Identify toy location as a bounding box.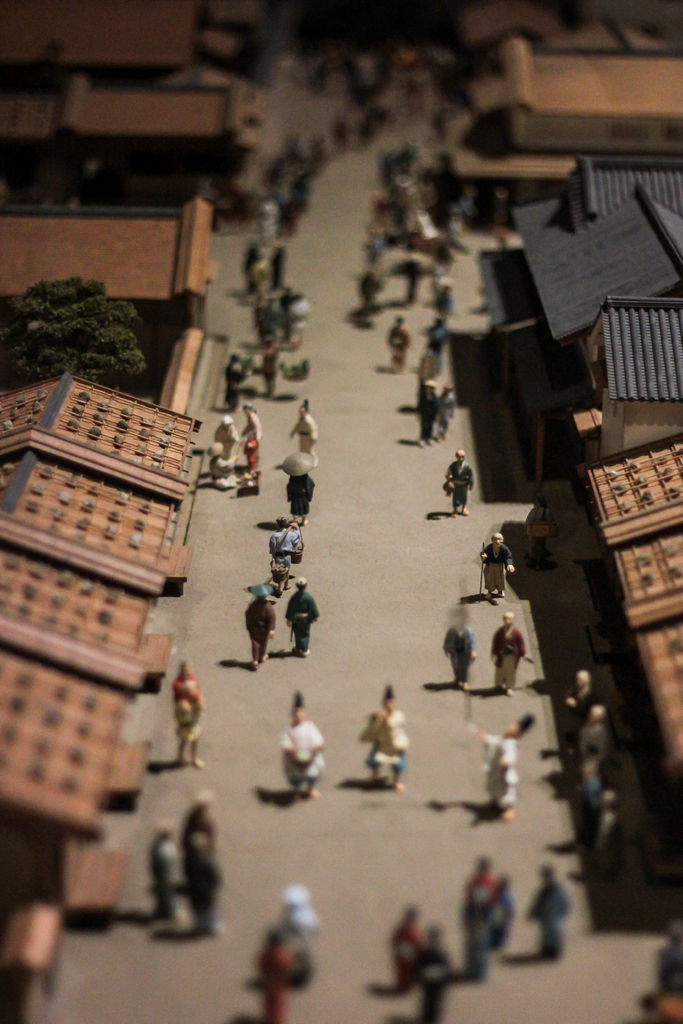
(573,753,604,839).
